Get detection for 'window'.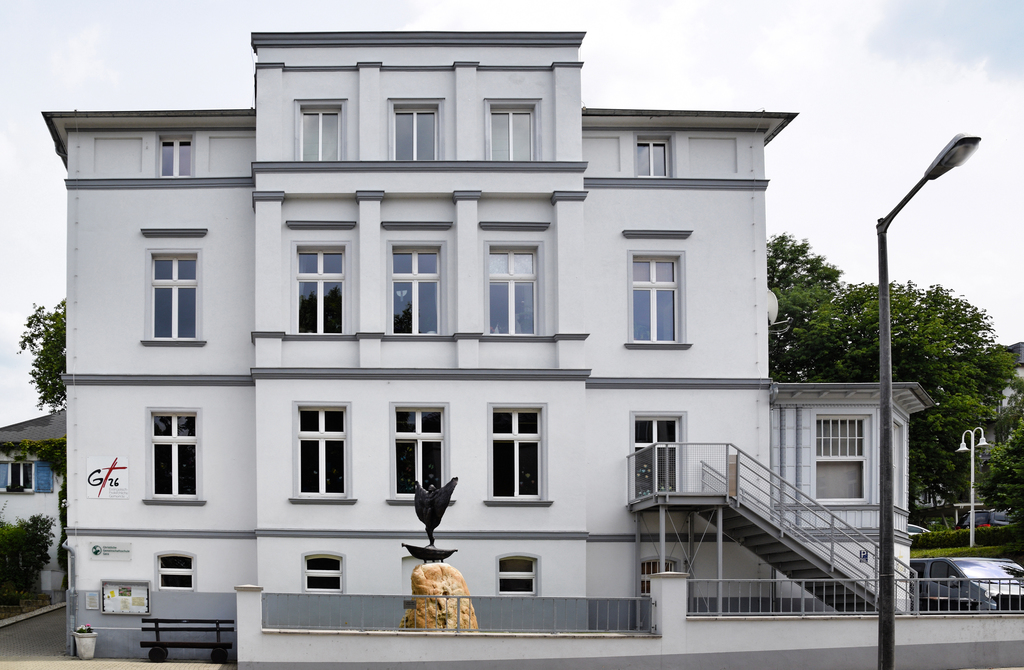
Detection: x1=158, y1=554, x2=197, y2=591.
